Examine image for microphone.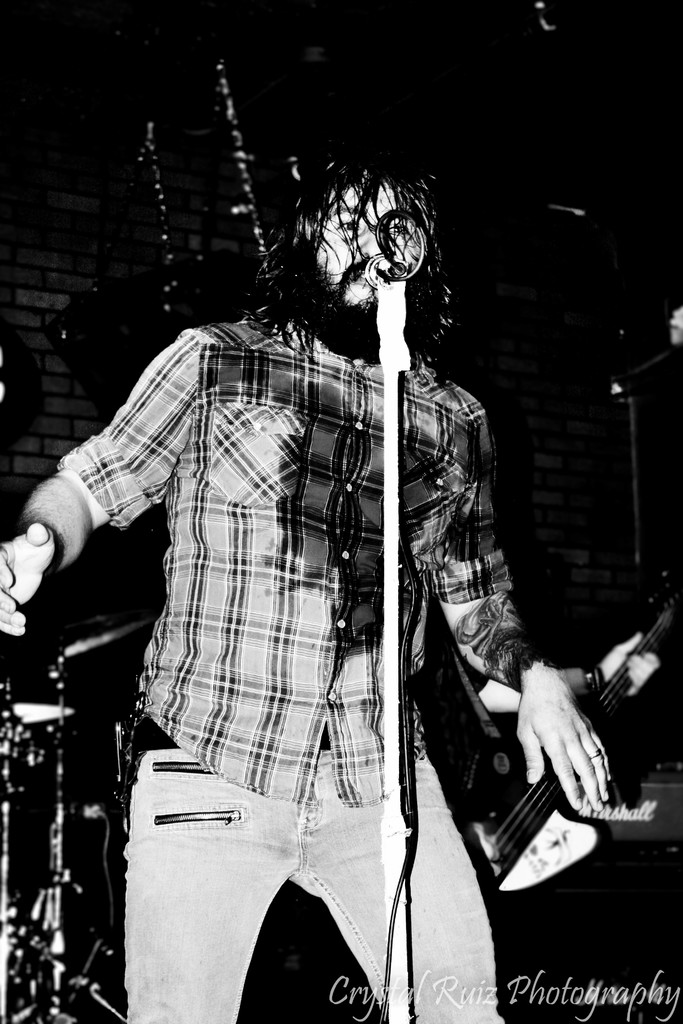
Examination result: <bbox>363, 248, 387, 290</bbox>.
